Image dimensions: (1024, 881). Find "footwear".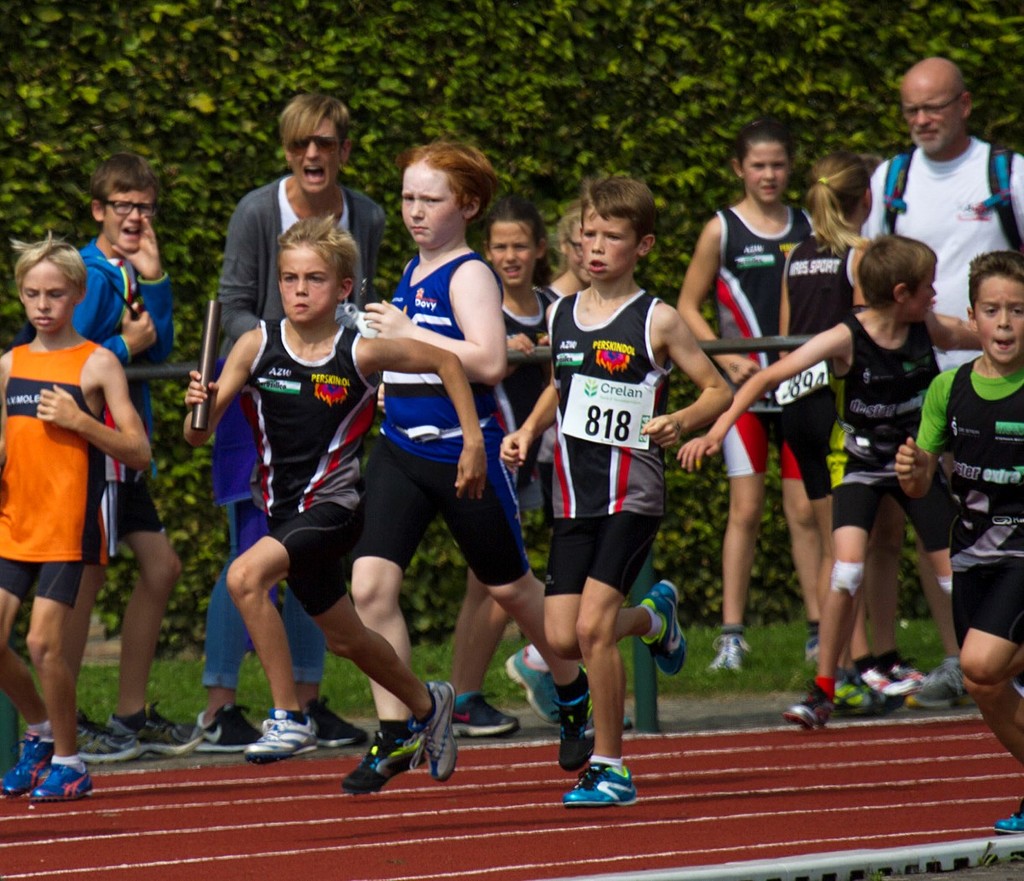
<bbox>29, 748, 96, 799</bbox>.
